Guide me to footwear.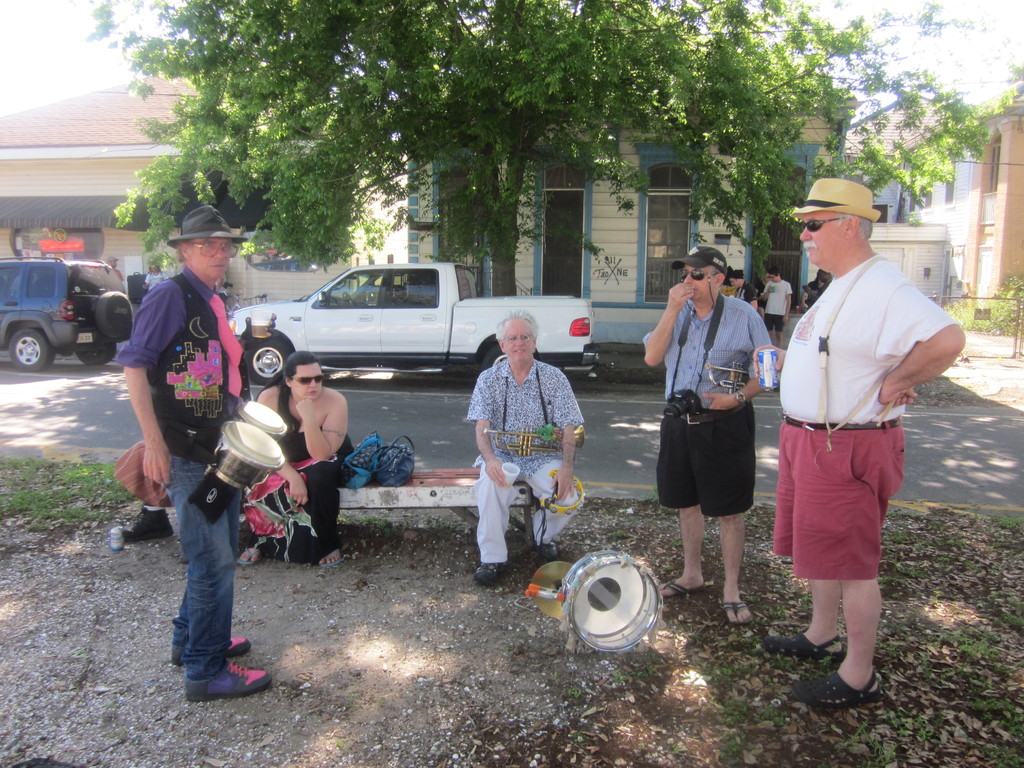
Guidance: 799,669,892,724.
